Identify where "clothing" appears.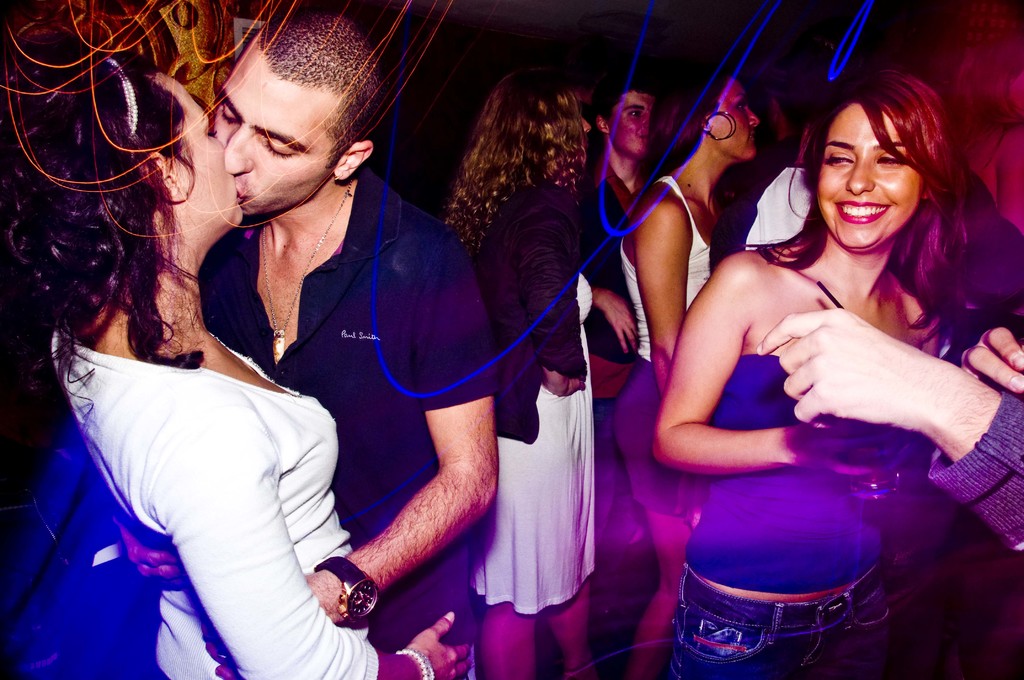
Appears at (left=929, top=389, right=1023, bottom=556).
